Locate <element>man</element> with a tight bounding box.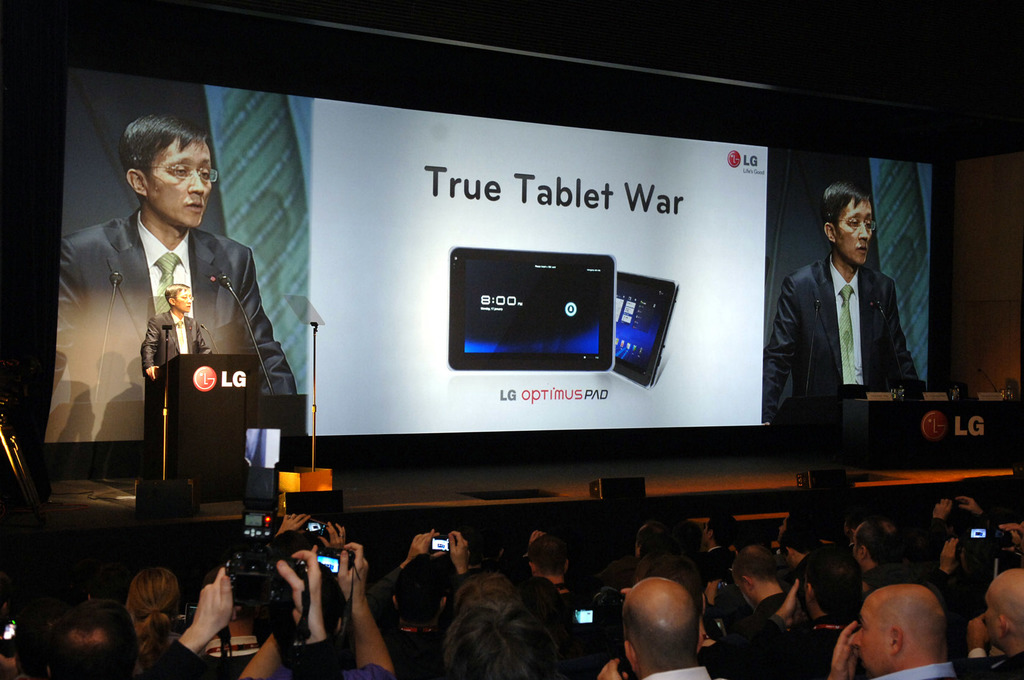
787/209/929/428.
